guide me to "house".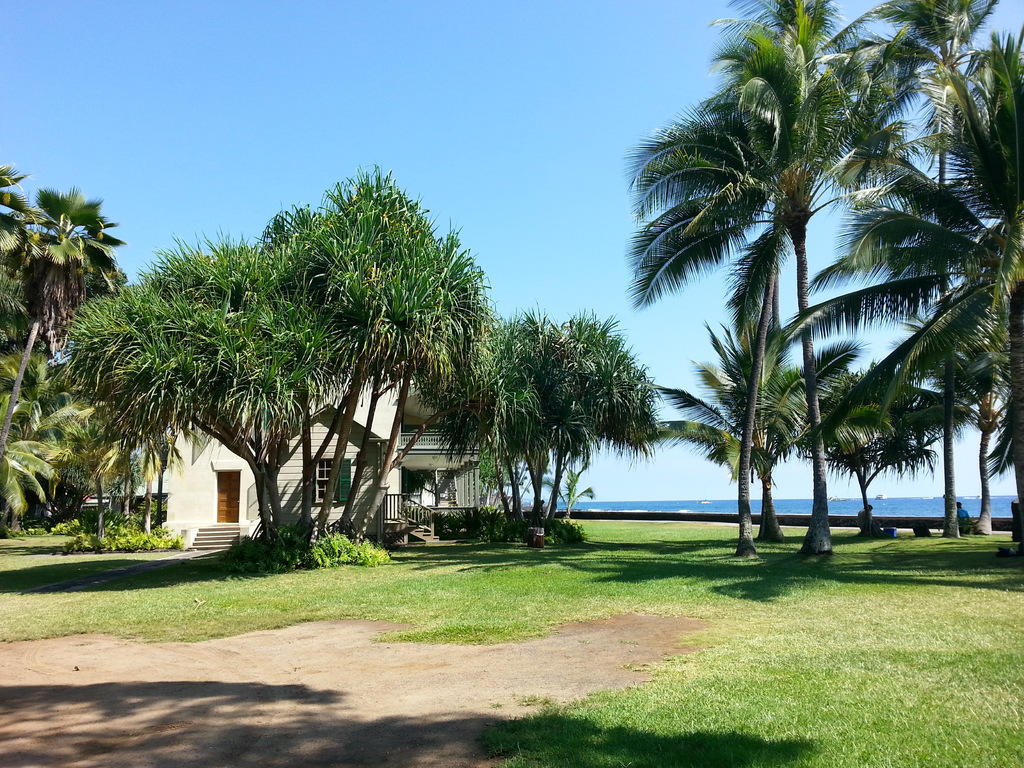
Guidance: [x1=161, y1=403, x2=408, y2=554].
